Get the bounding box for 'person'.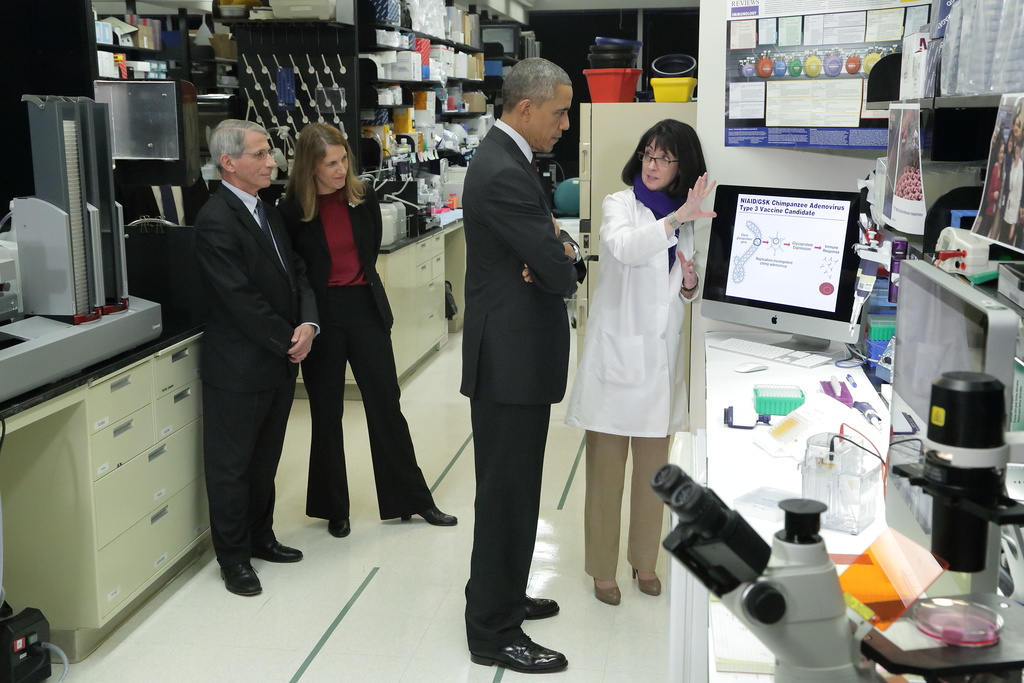
detection(274, 105, 416, 545).
